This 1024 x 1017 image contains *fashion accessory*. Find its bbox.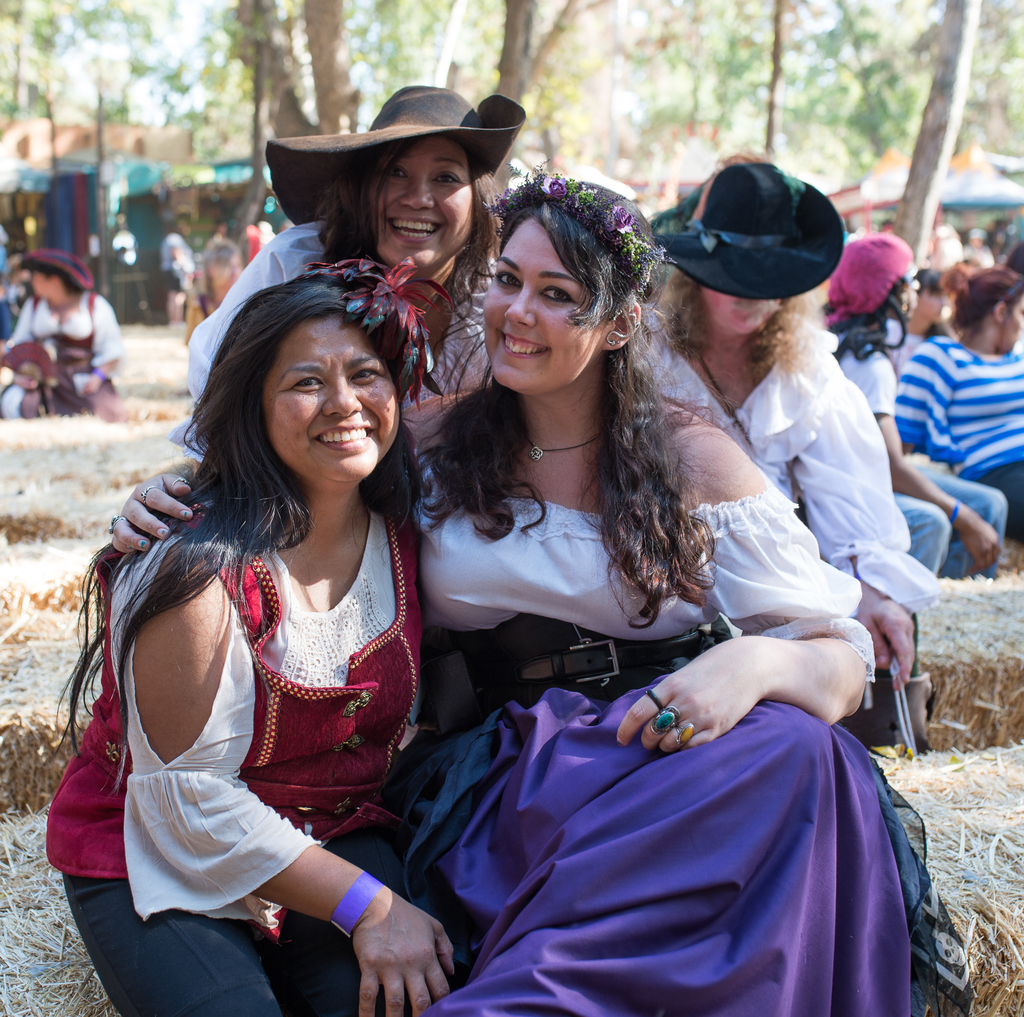
310 256 467 407.
